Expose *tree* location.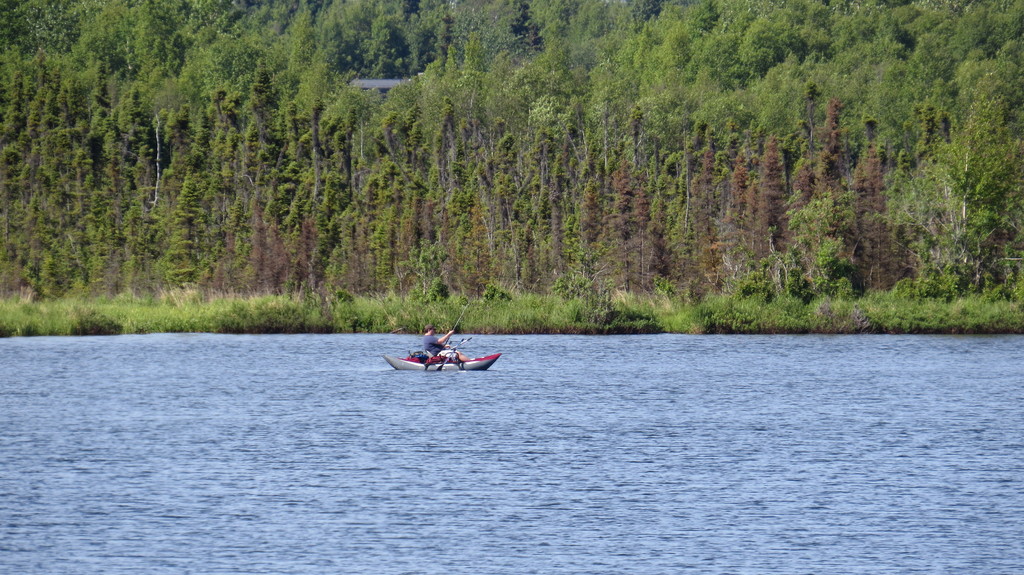
Exposed at x1=756 y1=134 x2=787 y2=261.
